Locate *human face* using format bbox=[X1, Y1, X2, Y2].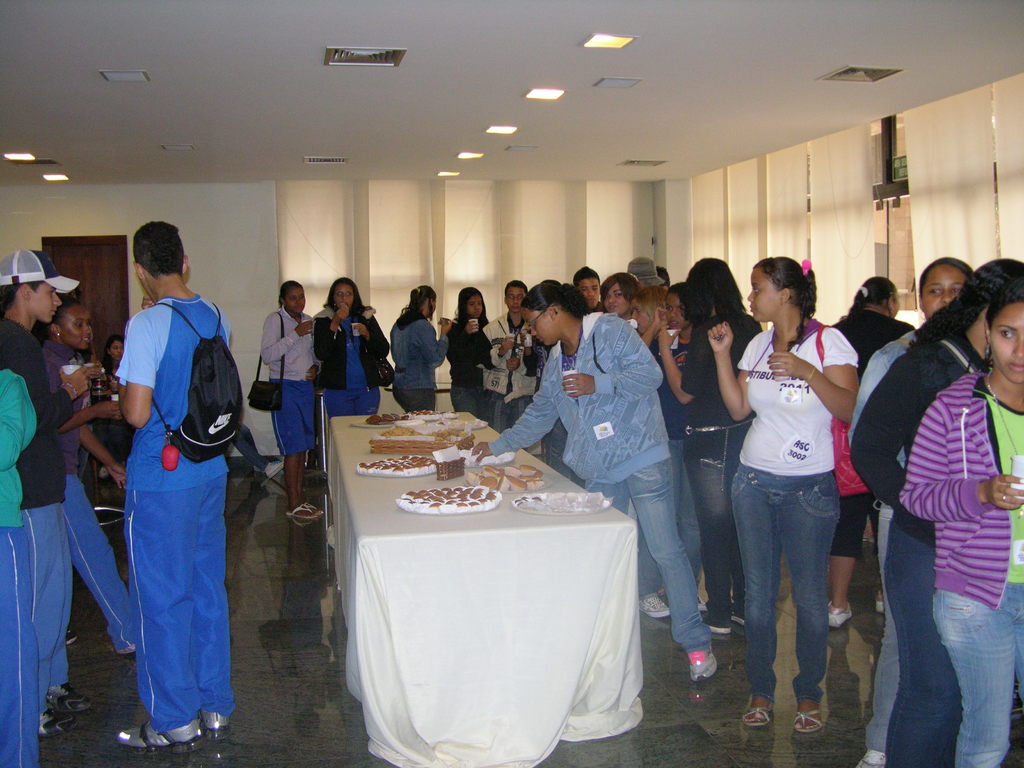
bbox=[417, 284, 442, 318].
